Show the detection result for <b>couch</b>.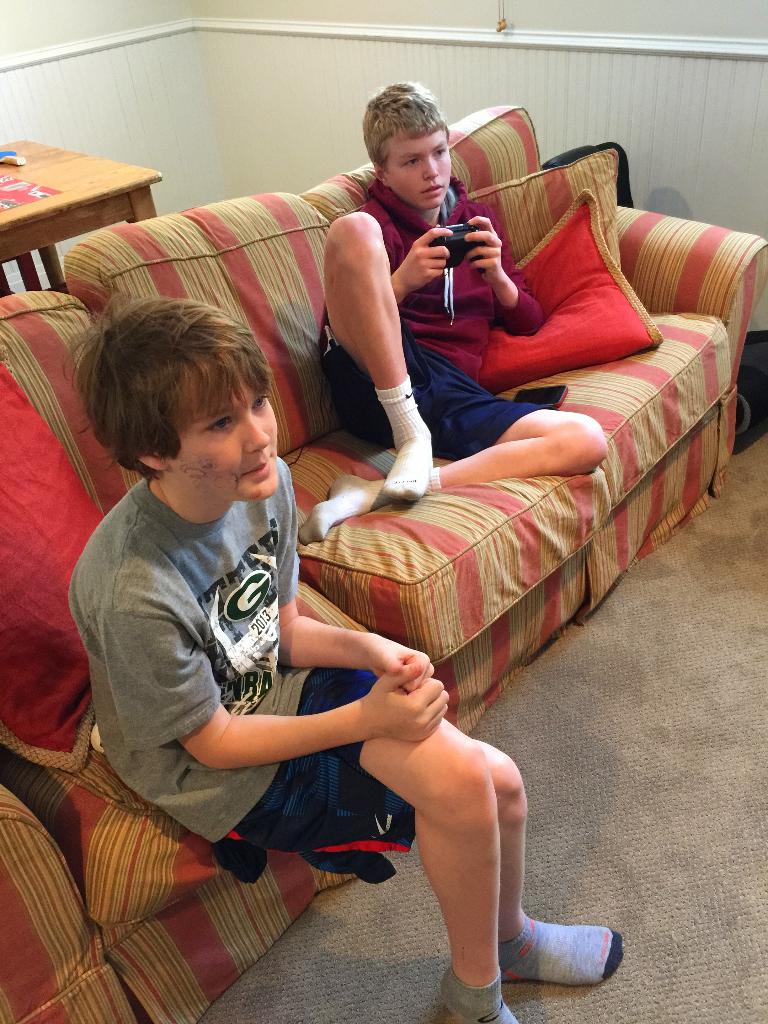
locate(34, 139, 727, 950).
